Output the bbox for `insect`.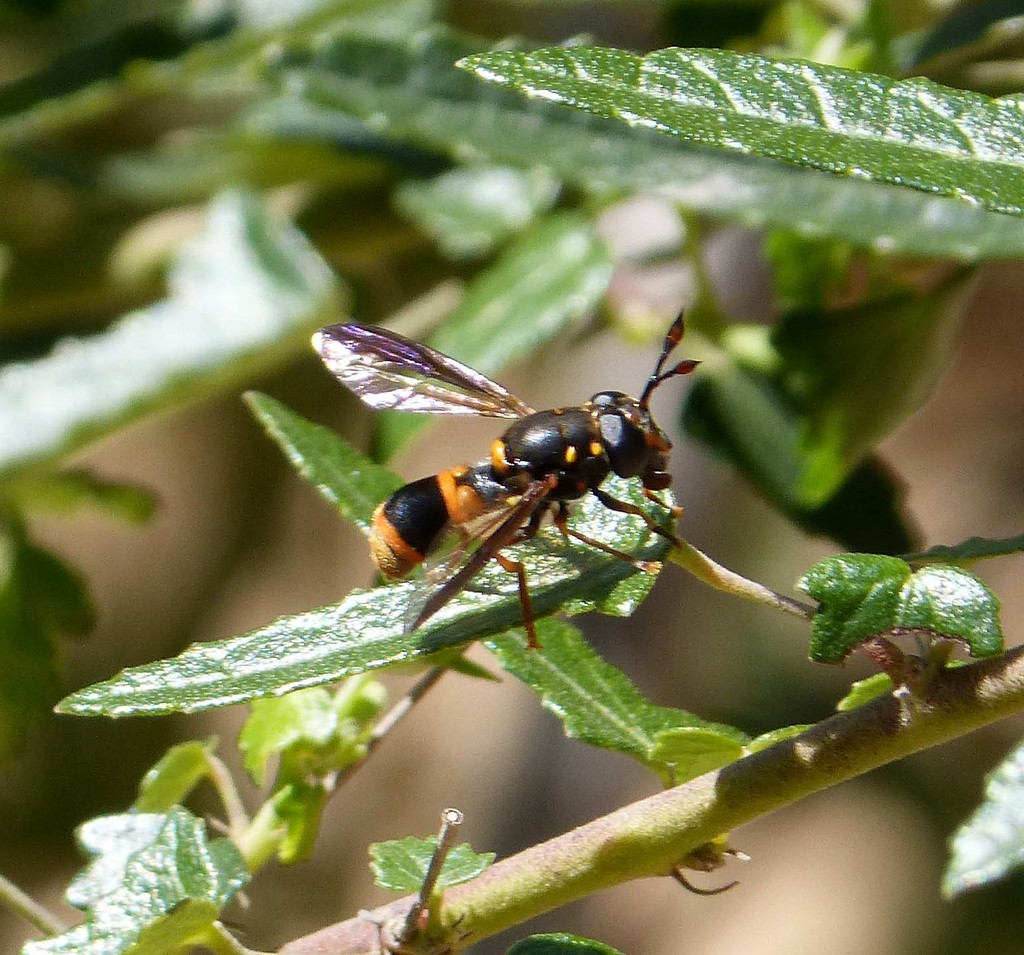
[x1=310, y1=325, x2=701, y2=652].
